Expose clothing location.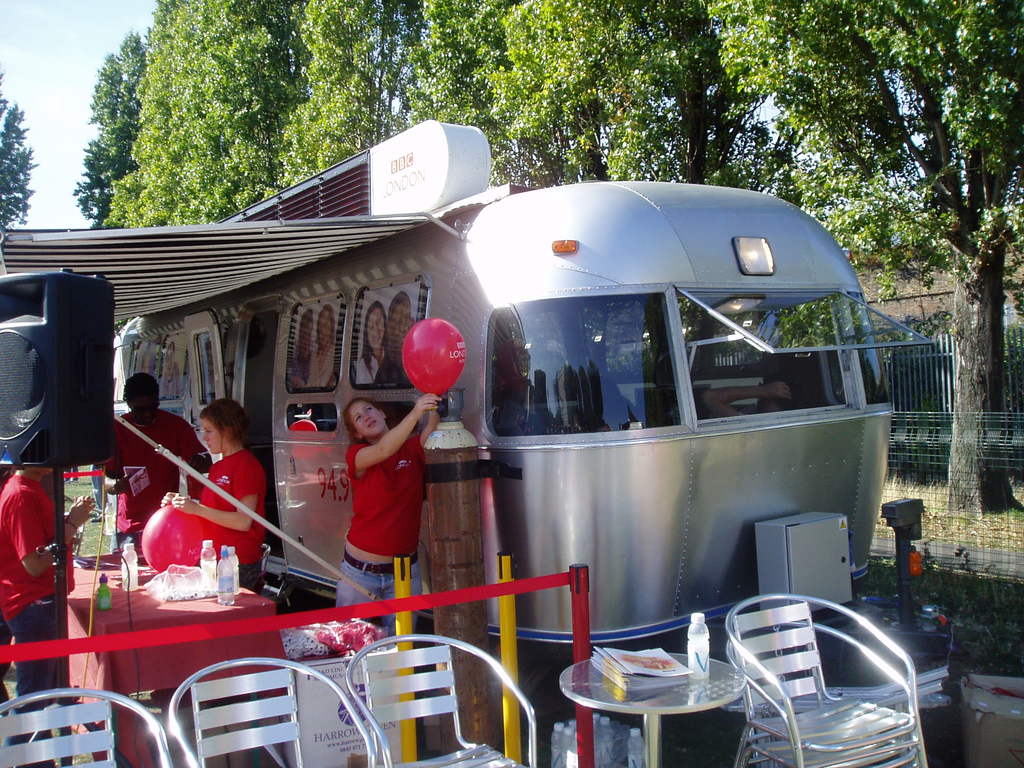
Exposed at <region>114, 406, 198, 522</region>.
